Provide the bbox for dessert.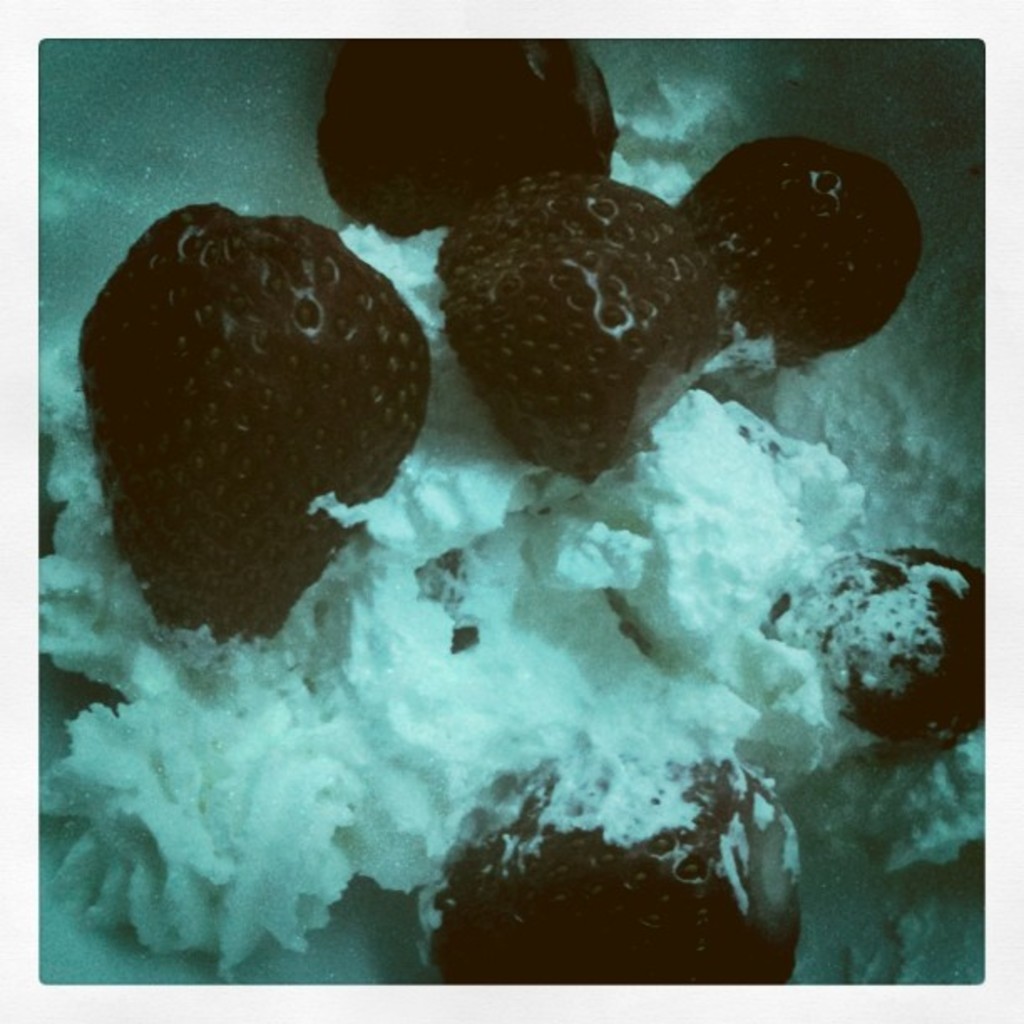
38, 38, 989, 986.
